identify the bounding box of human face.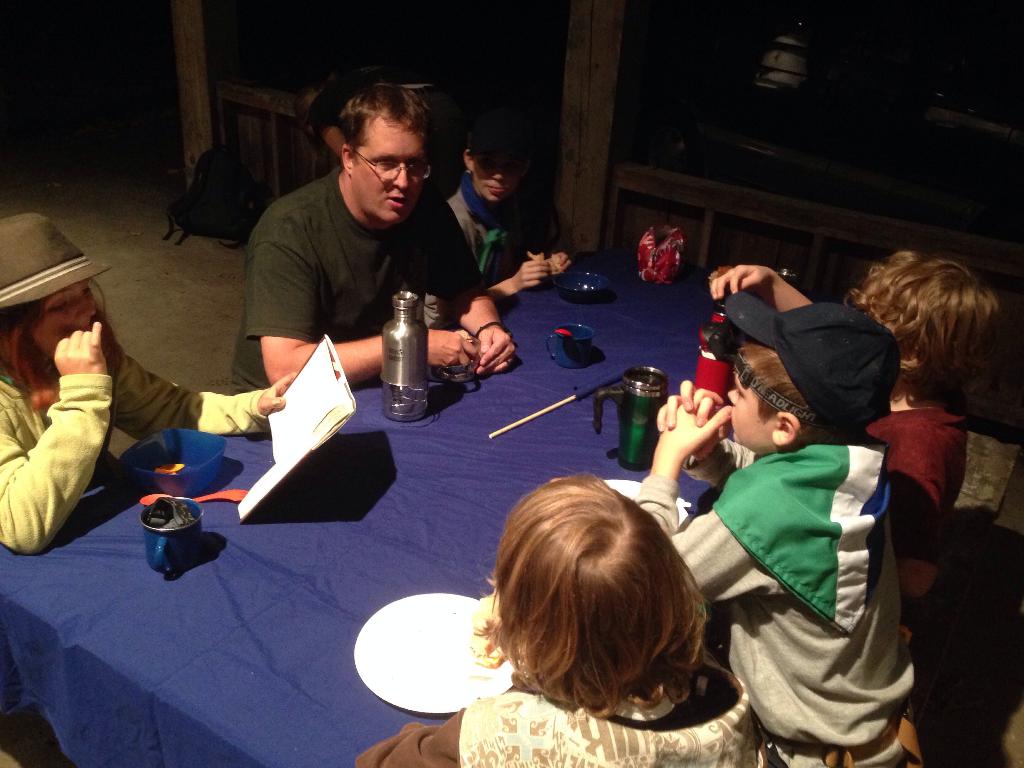
726/365/778/444.
